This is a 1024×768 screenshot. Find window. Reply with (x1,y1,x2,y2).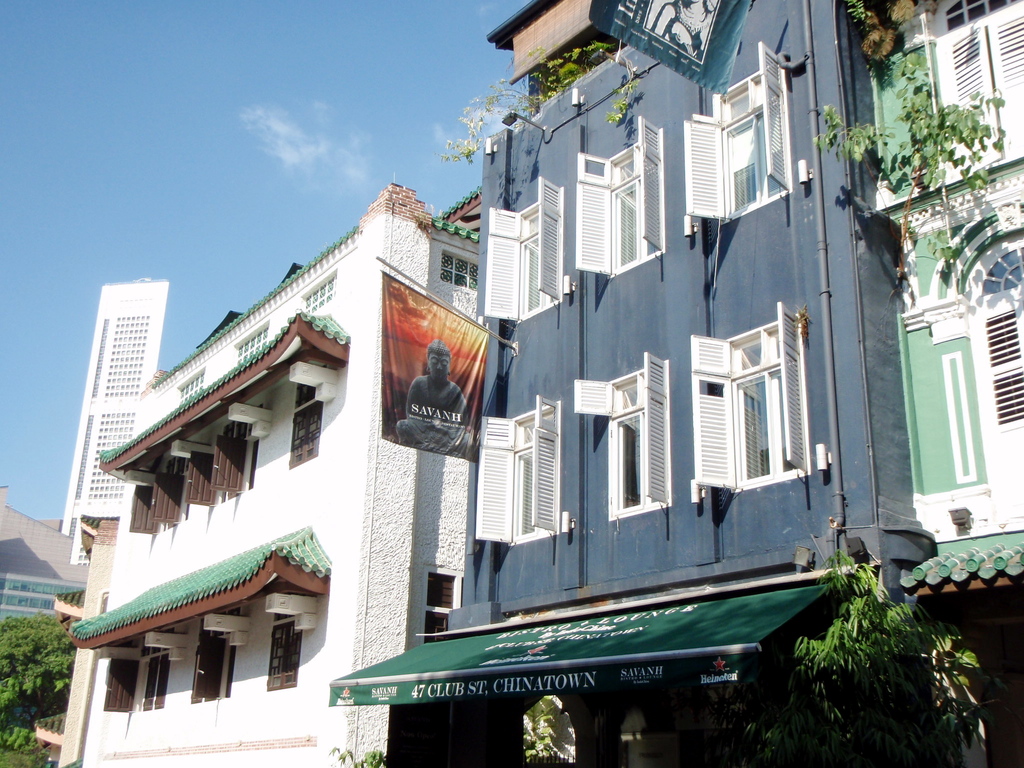
(607,150,668,262).
